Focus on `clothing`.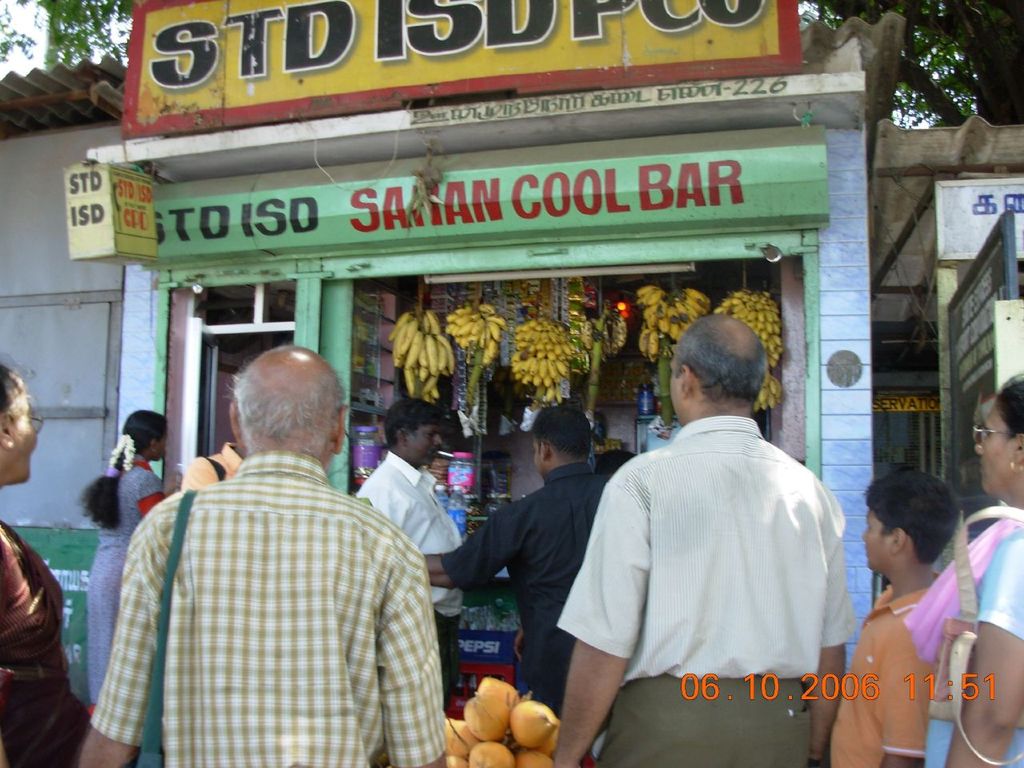
Focused at [x1=0, y1=514, x2=90, y2=767].
